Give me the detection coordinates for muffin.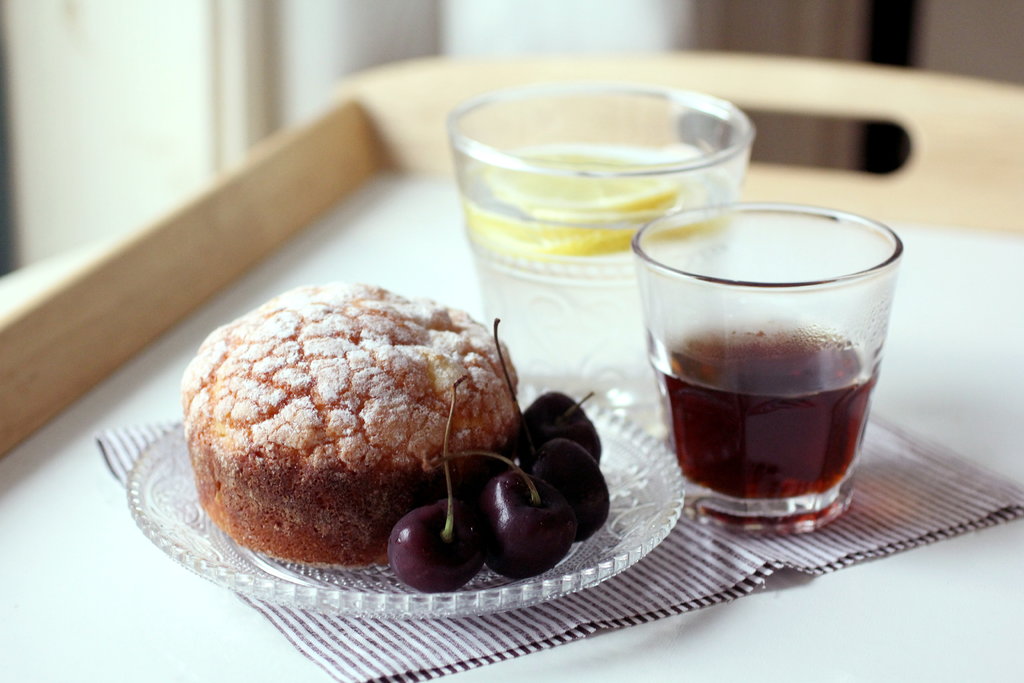
Rect(186, 299, 543, 572).
